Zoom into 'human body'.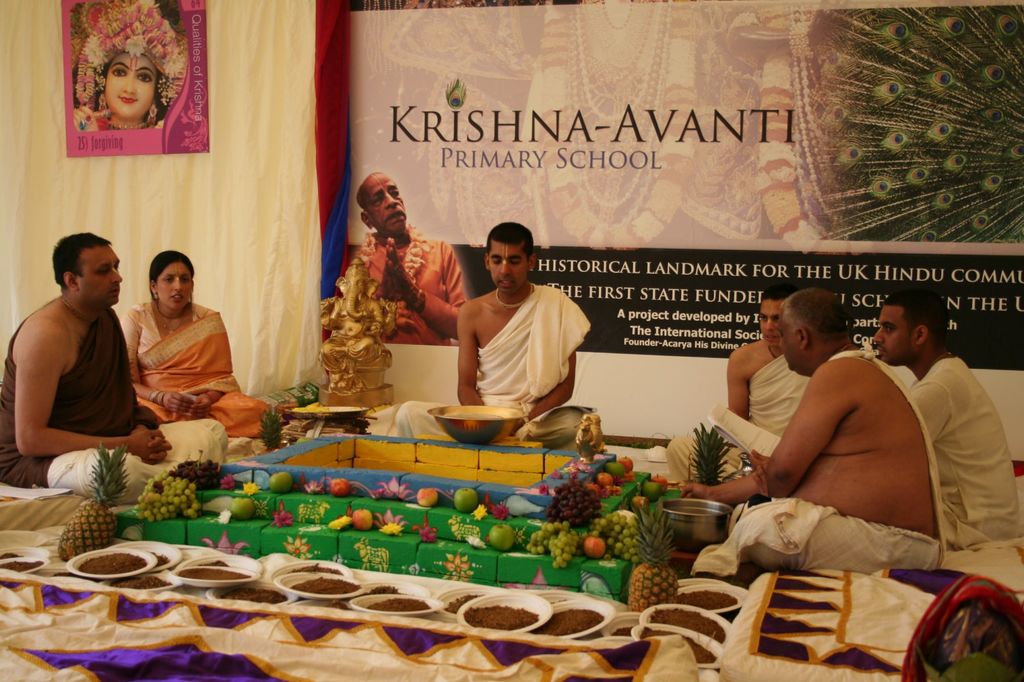
Zoom target: {"left": 124, "top": 250, "right": 270, "bottom": 437}.
